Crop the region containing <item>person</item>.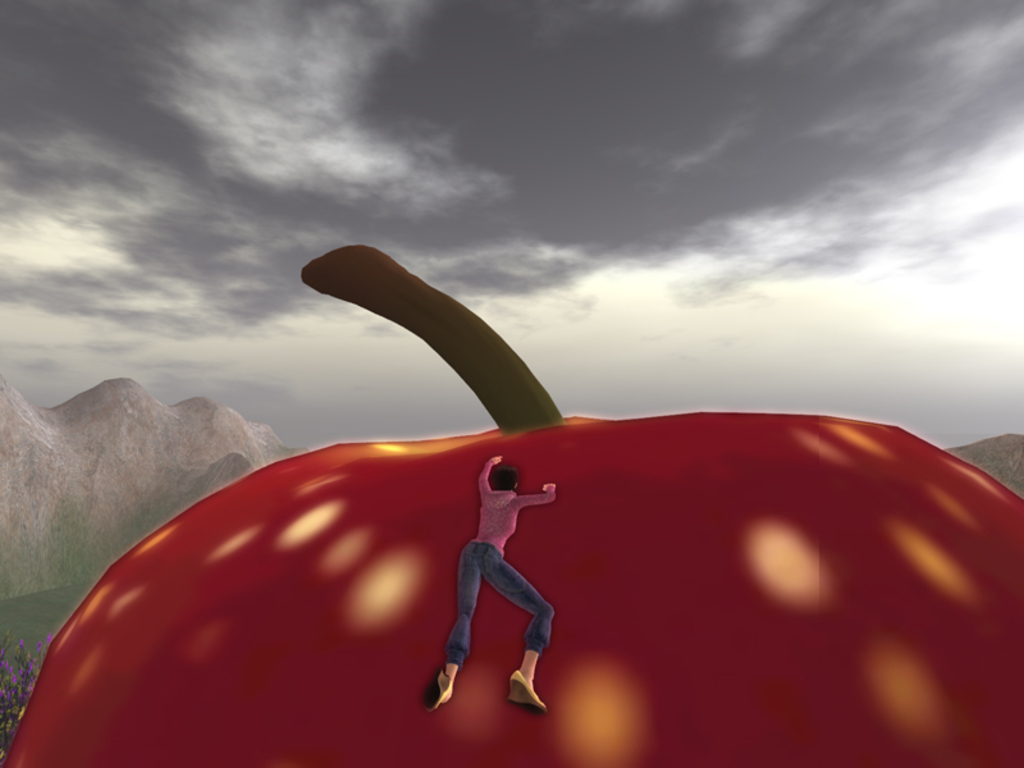
Crop region: locate(419, 447, 558, 705).
